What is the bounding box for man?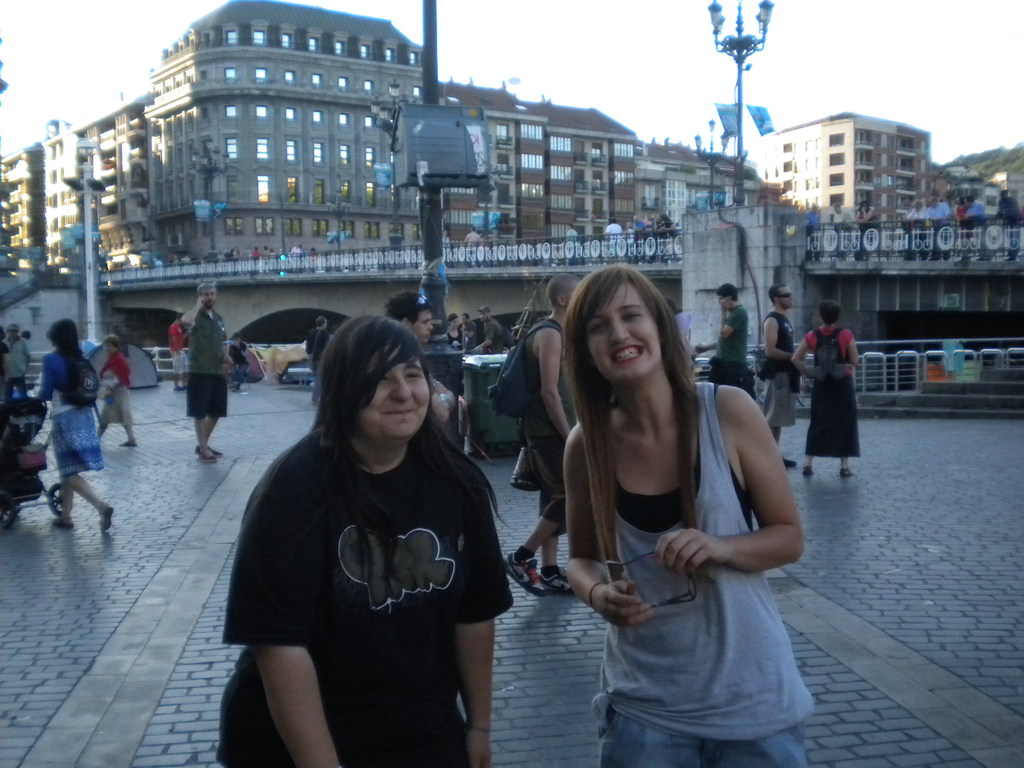
(925, 196, 955, 261).
